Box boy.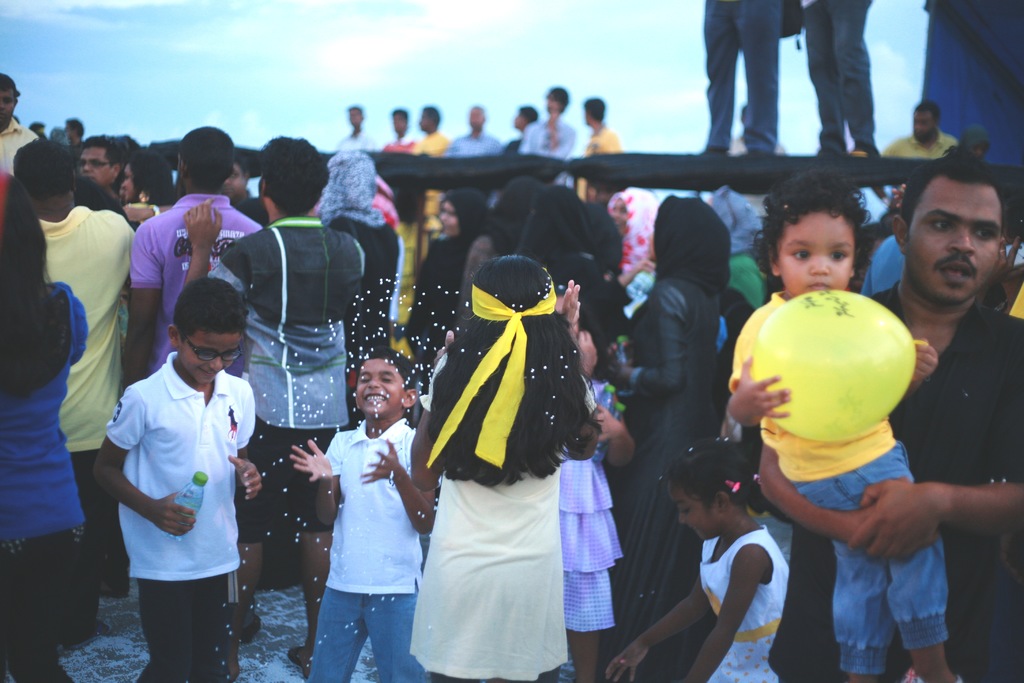
bbox(94, 277, 265, 682).
